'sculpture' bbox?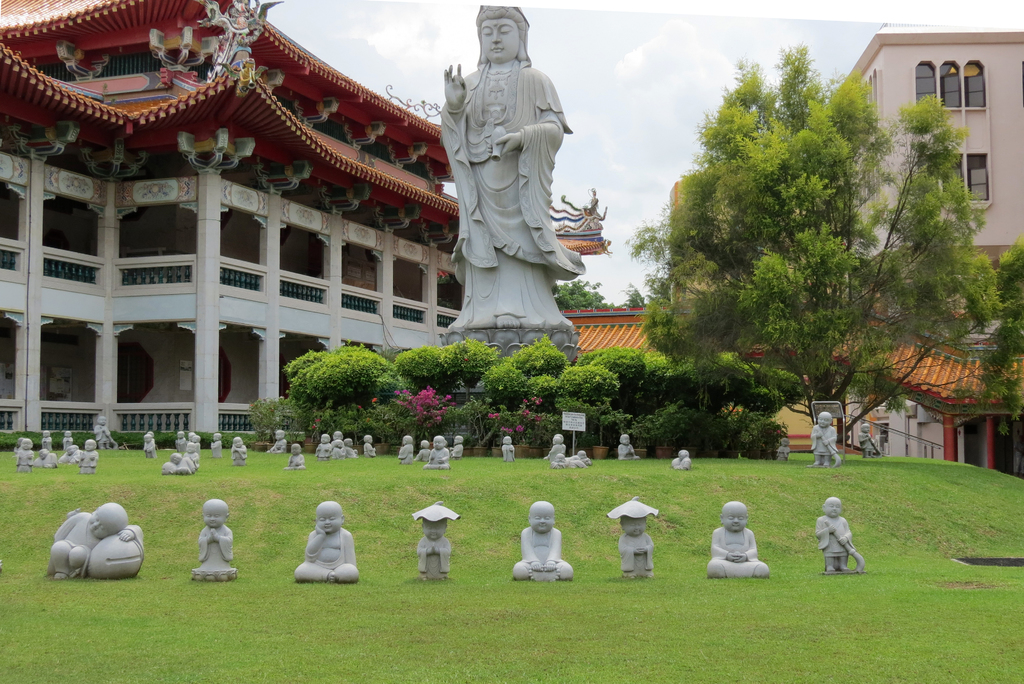
(x1=142, y1=432, x2=156, y2=457)
